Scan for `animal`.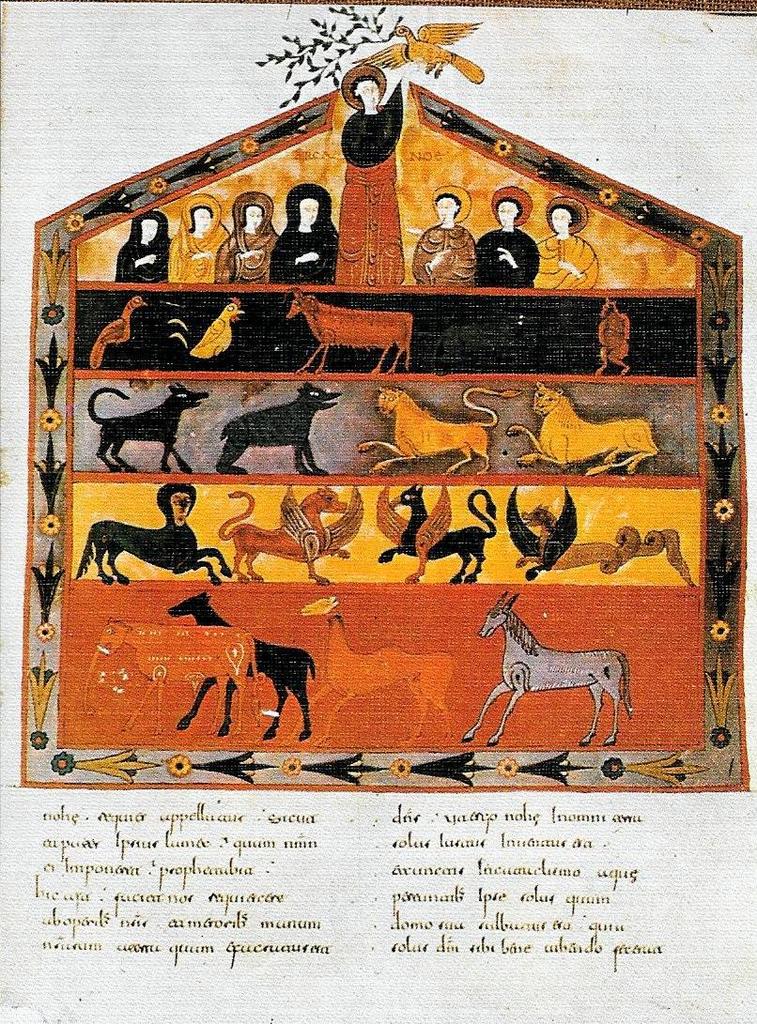
Scan result: box(171, 591, 322, 741).
